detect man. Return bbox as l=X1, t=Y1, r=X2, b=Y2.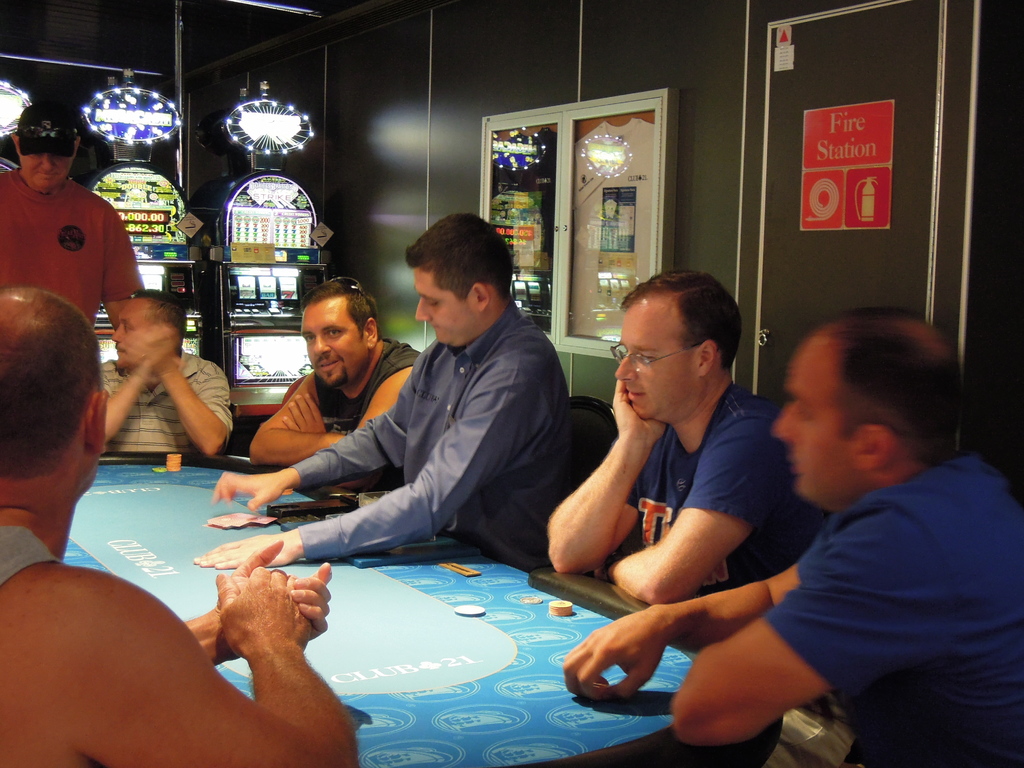
l=0, t=279, r=366, b=767.
